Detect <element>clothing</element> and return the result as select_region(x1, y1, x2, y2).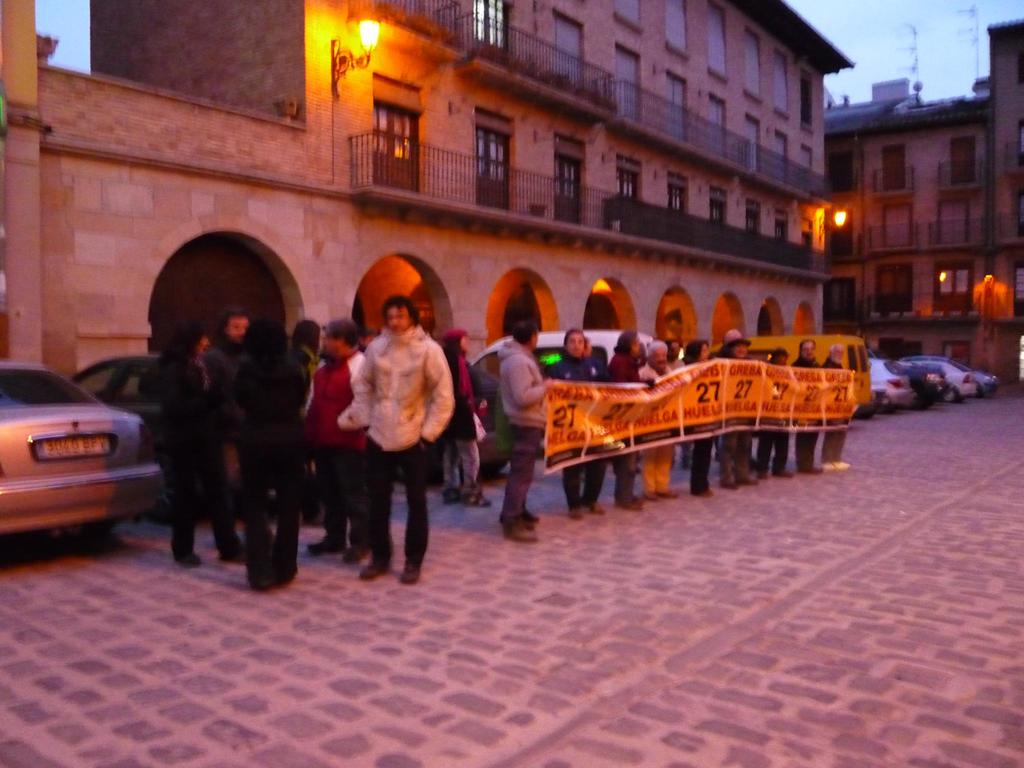
select_region(822, 357, 849, 468).
